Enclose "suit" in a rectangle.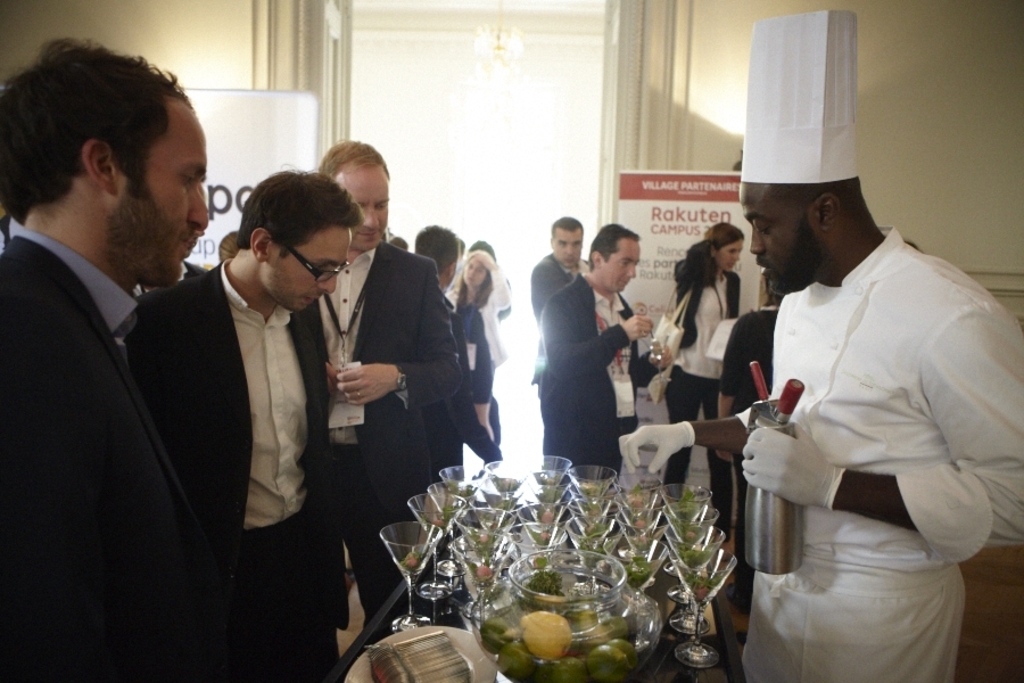
538/273/637/476.
